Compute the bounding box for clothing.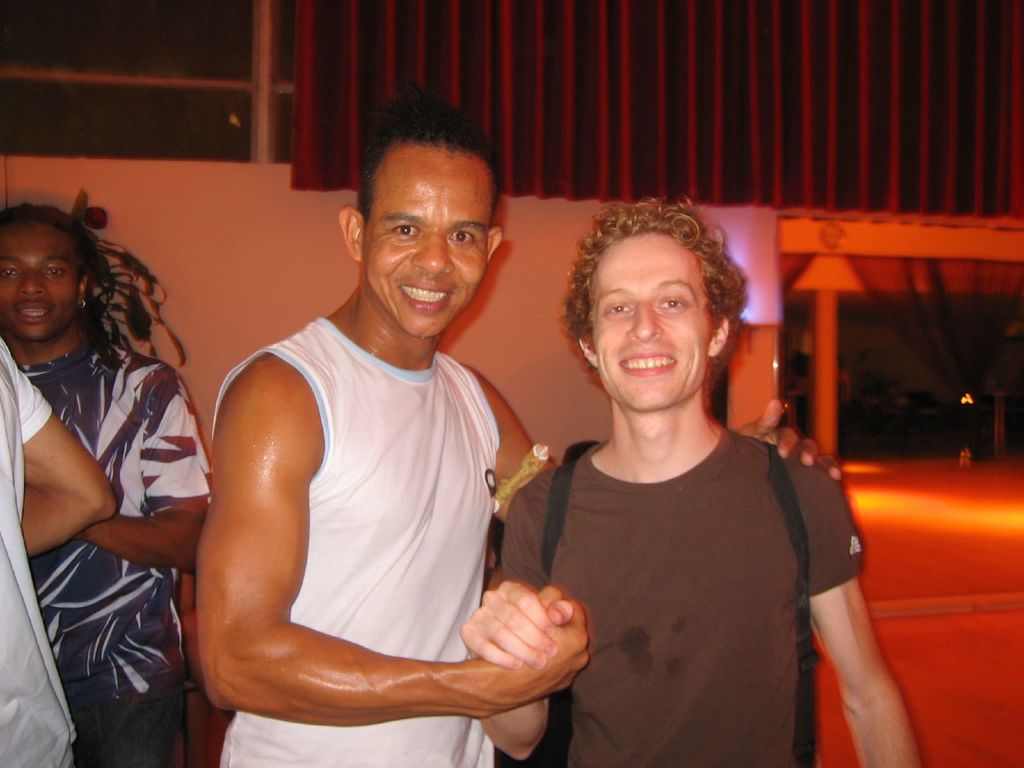
select_region(210, 316, 503, 767).
